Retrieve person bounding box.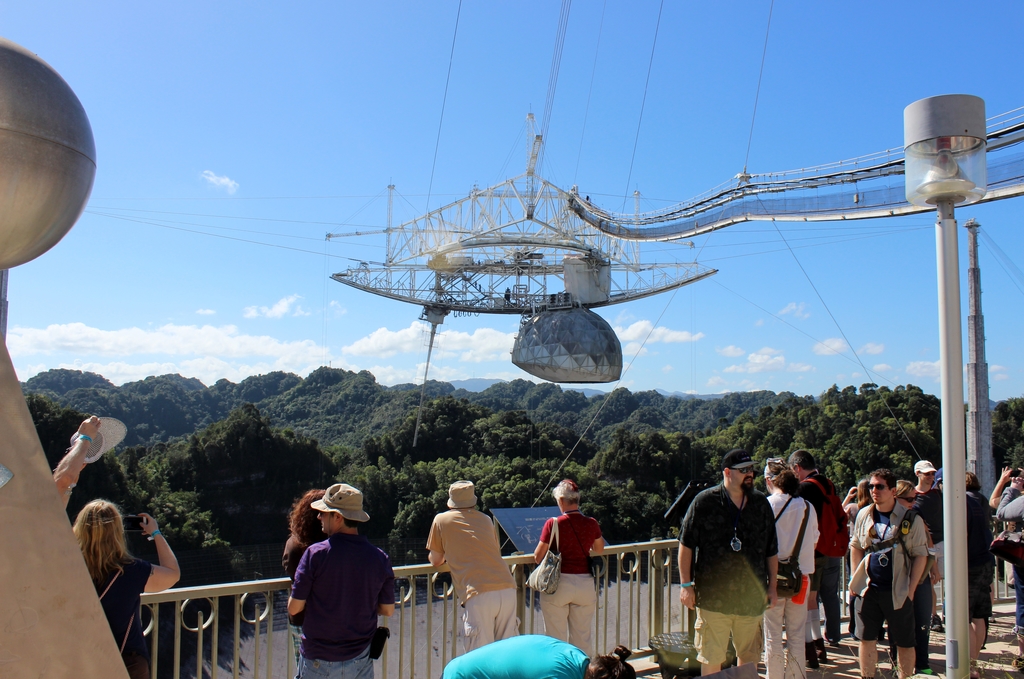
Bounding box: (51, 409, 106, 513).
